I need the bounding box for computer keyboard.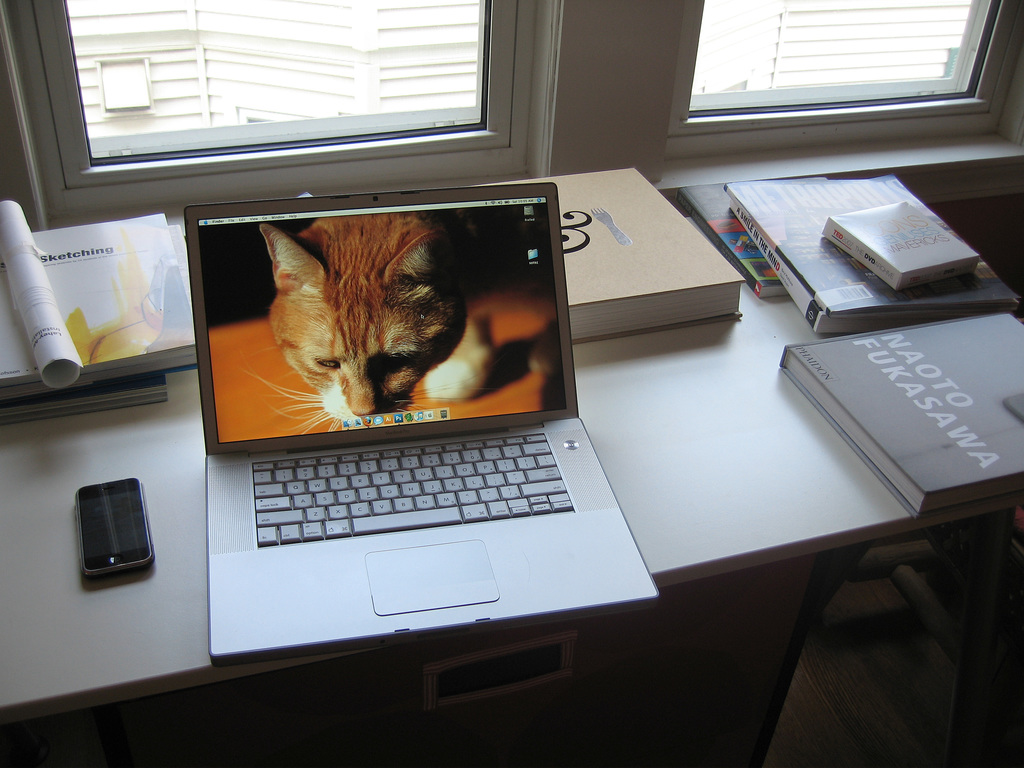
Here it is: crop(251, 433, 575, 543).
